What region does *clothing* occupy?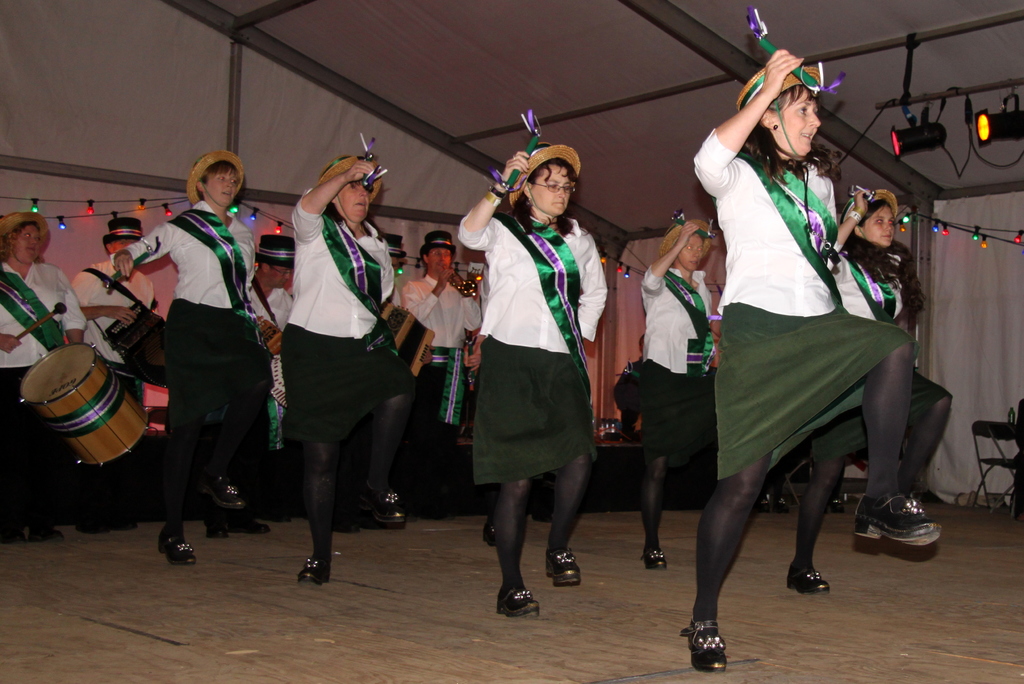
detection(834, 245, 943, 396).
